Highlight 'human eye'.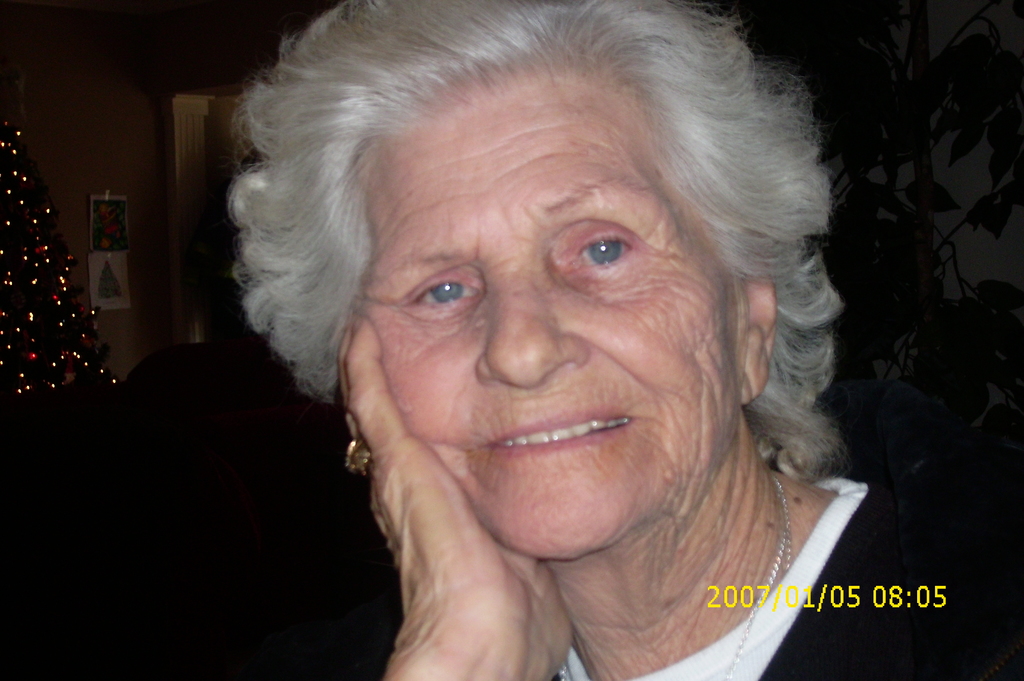
Highlighted region: 570/229/638/272.
